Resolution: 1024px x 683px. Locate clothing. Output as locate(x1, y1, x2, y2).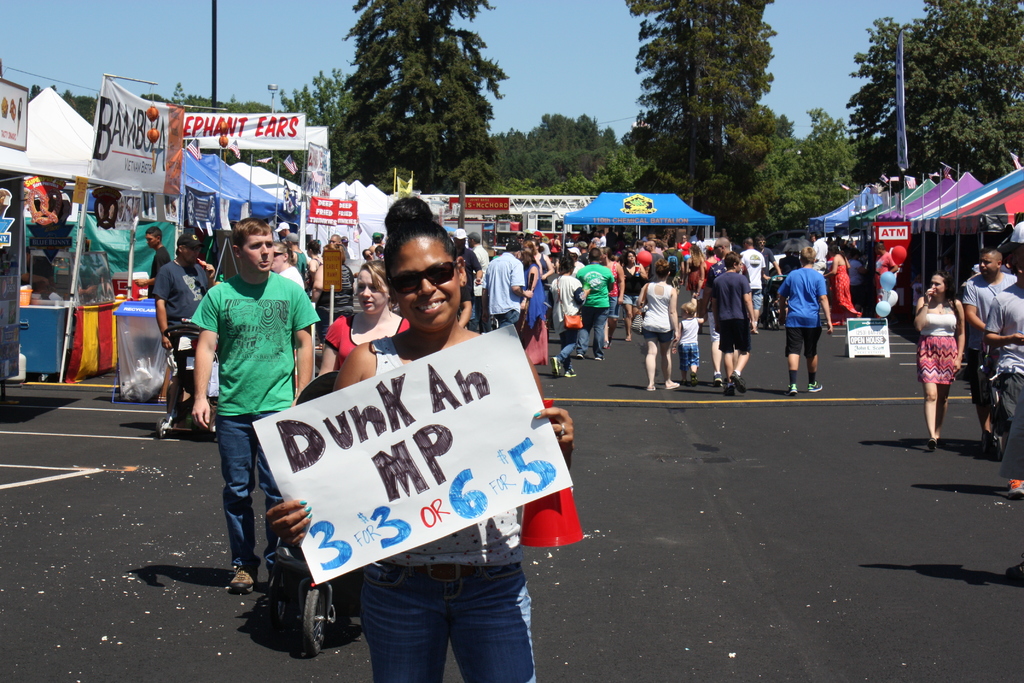
locate(566, 262, 582, 278).
